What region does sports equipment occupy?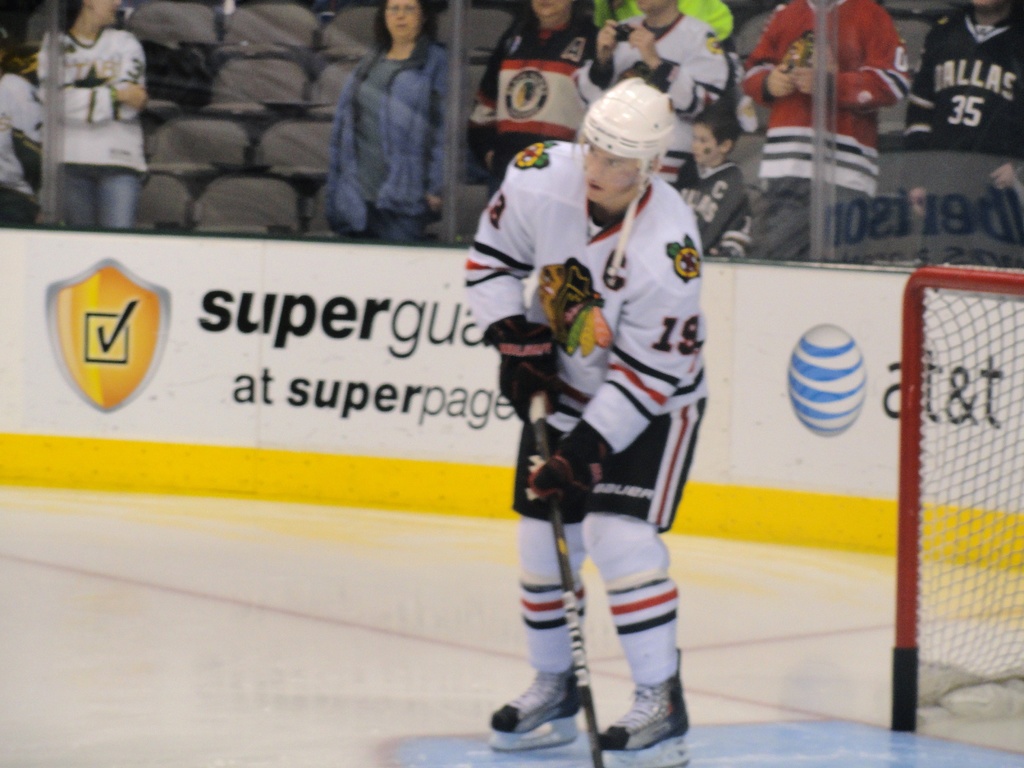
detection(506, 422, 626, 527).
